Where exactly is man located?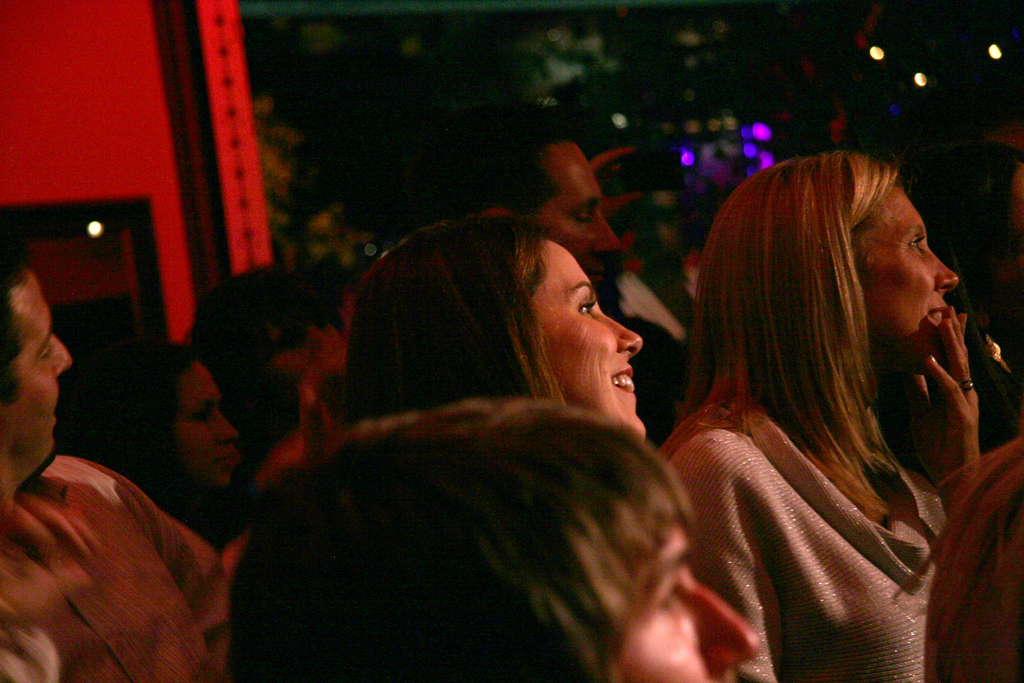
Its bounding box is <bbox>397, 100, 619, 297</bbox>.
